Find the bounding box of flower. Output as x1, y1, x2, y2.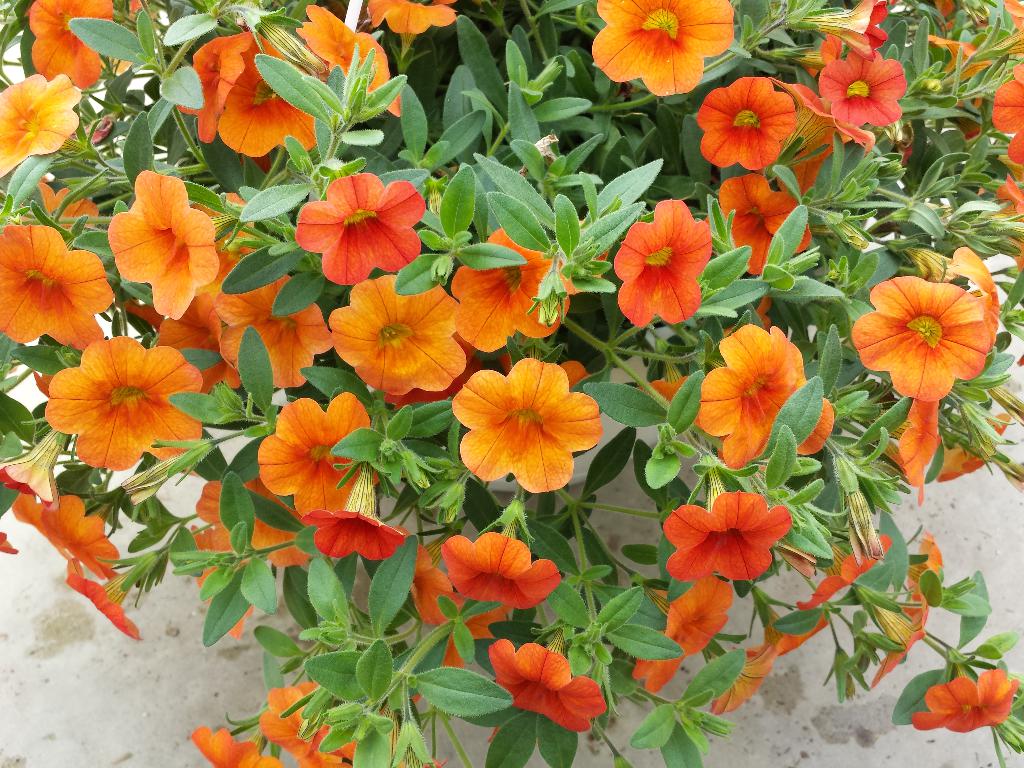
361, 0, 460, 38.
